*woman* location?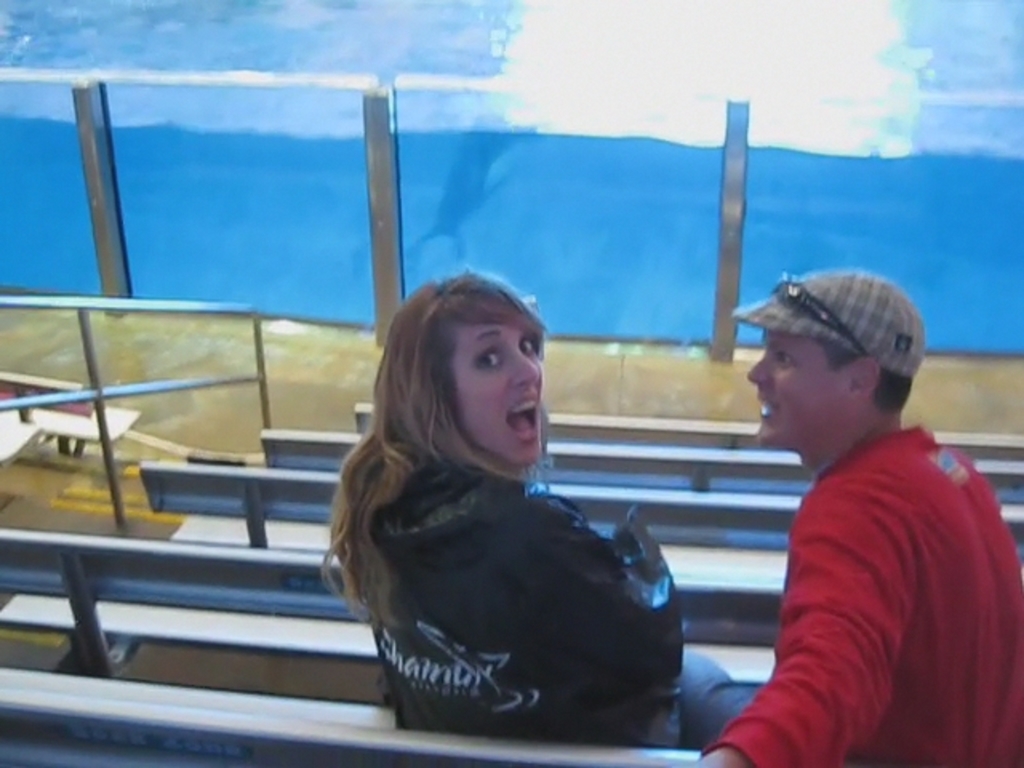
{"left": 315, "top": 264, "right": 699, "bottom": 749}
